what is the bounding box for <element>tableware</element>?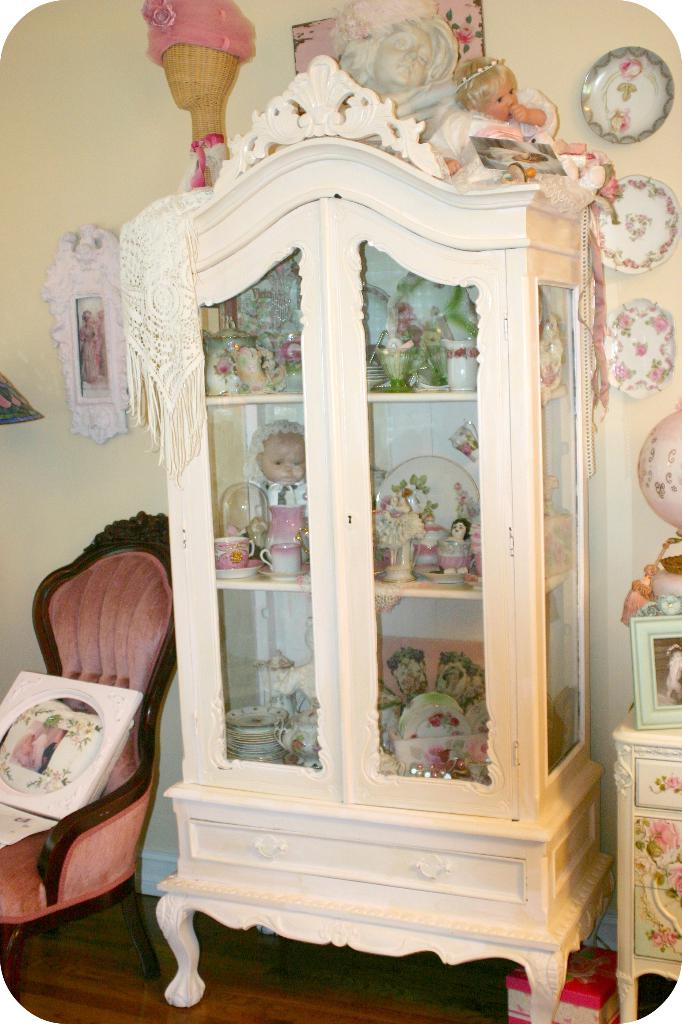
region(596, 34, 678, 138).
